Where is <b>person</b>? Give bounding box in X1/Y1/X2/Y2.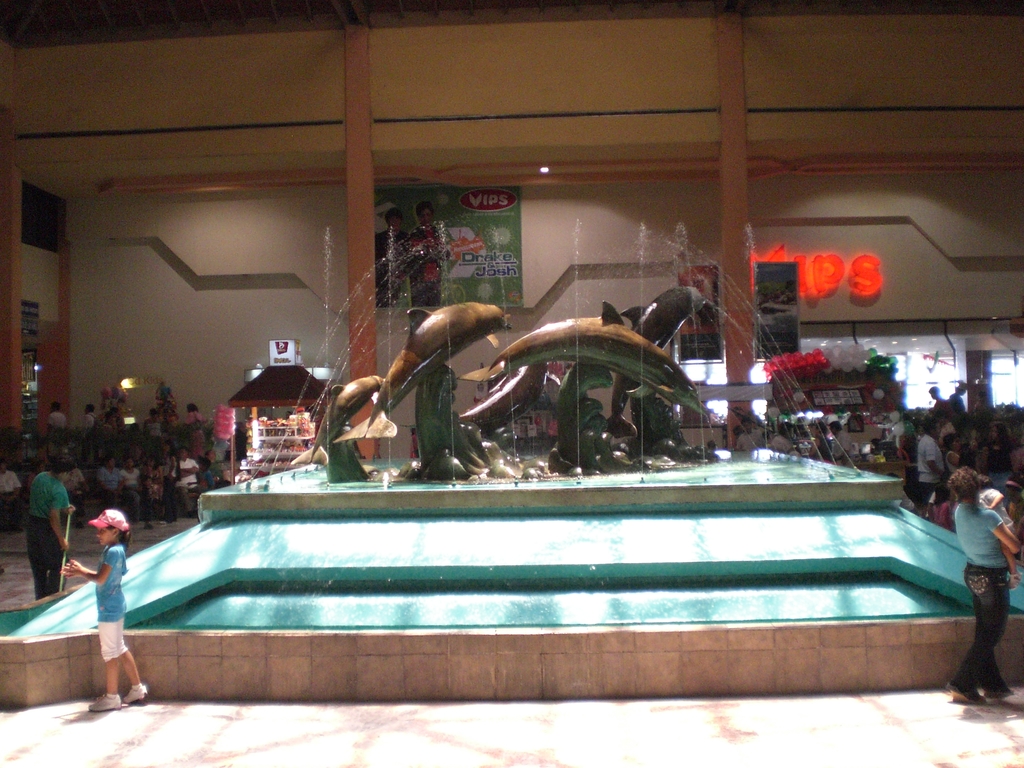
921/392/947/430.
